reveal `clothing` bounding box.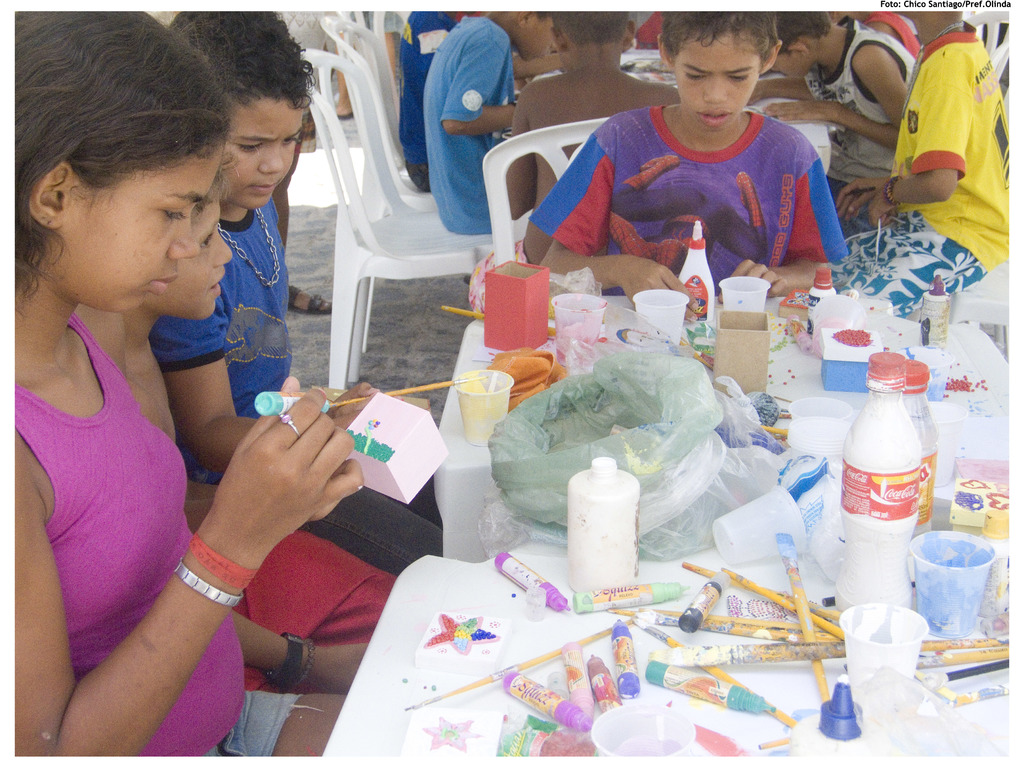
Revealed: 146:208:444:573.
